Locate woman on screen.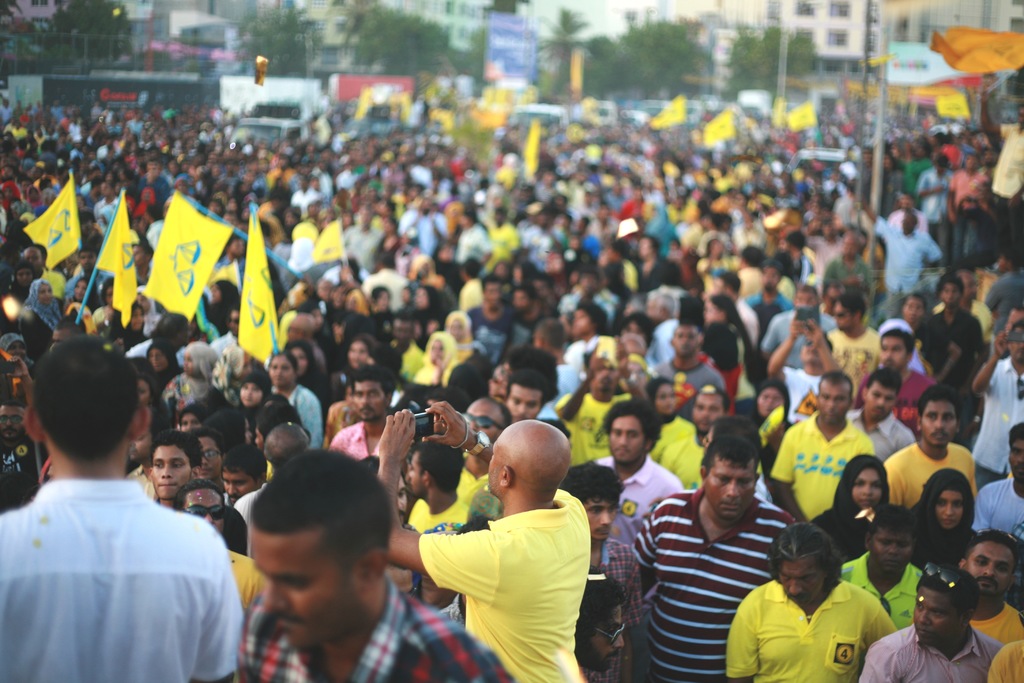
On screen at 740/381/792/467.
